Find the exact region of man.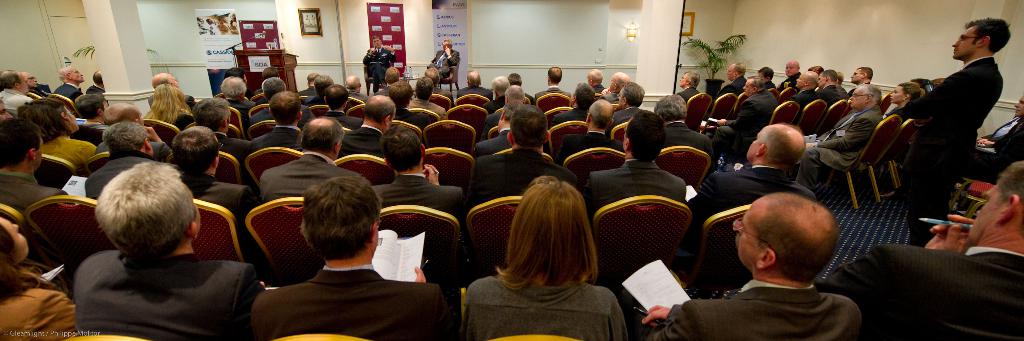
Exact region: rect(246, 115, 364, 213).
